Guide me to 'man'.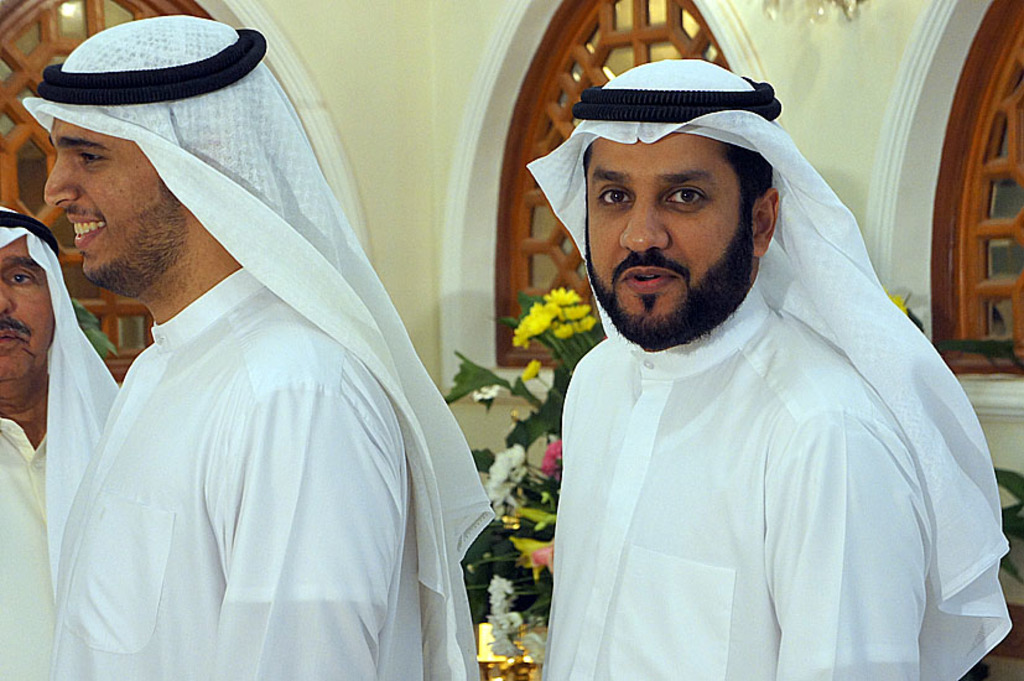
Guidance: left=526, top=54, right=1009, bottom=680.
